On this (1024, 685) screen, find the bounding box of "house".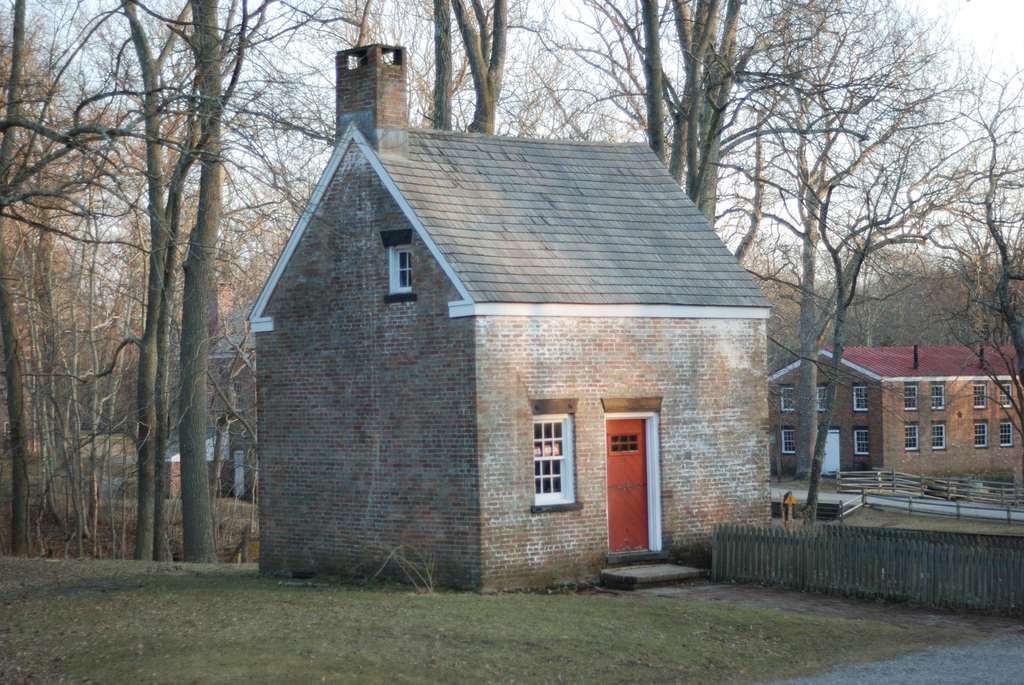
Bounding box: Rect(244, 42, 771, 596).
